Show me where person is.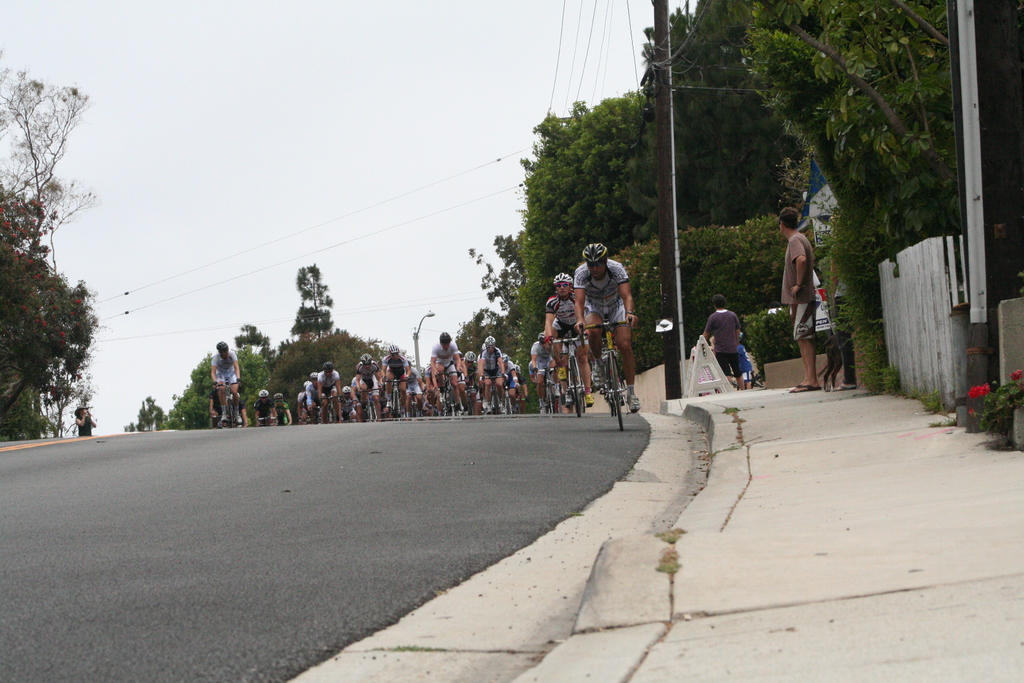
person is at [x1=704, y1=335, x2=716, y2=360].
